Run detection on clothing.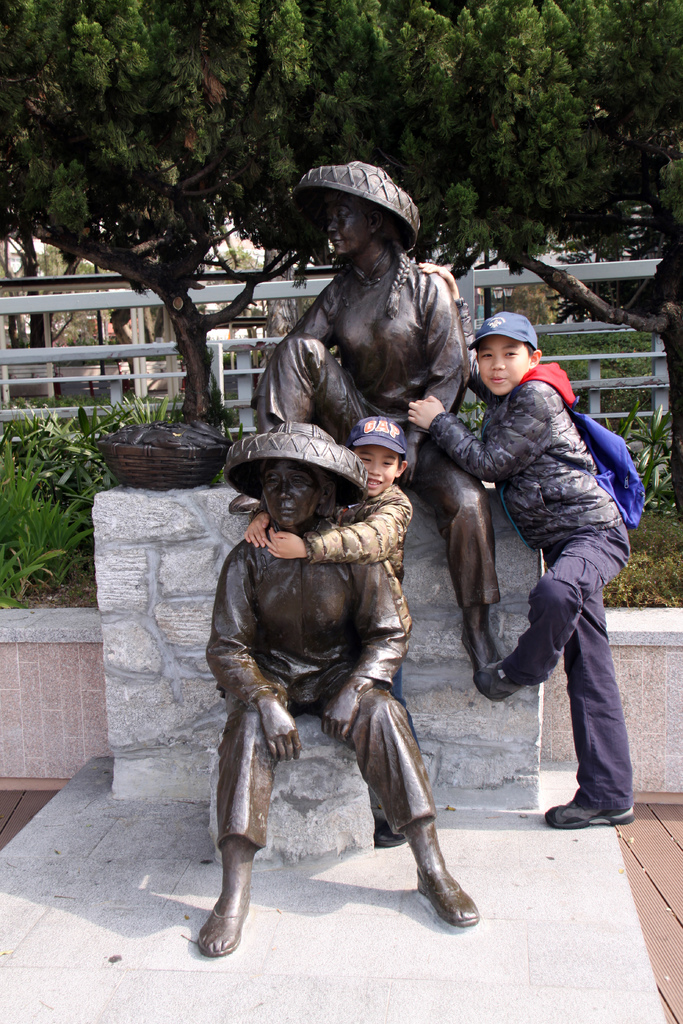
Result: (195, 416, 449, 939).
